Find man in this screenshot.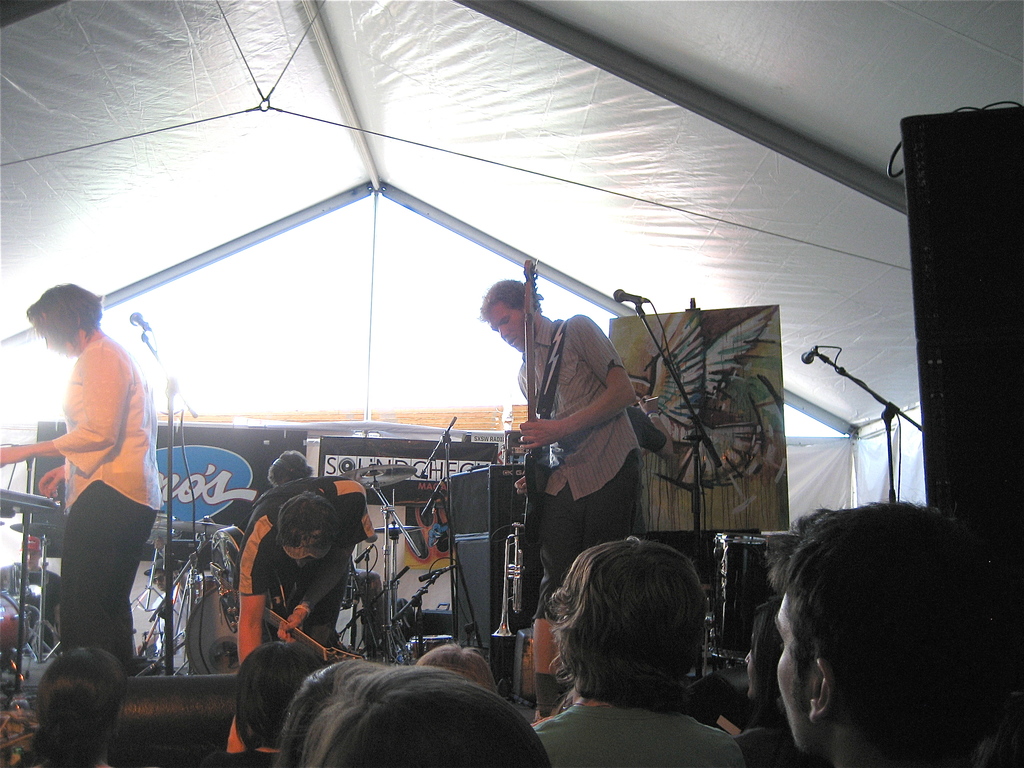
The bounding box for man is (x1=765, y1=492, x2=987, y2=767).
